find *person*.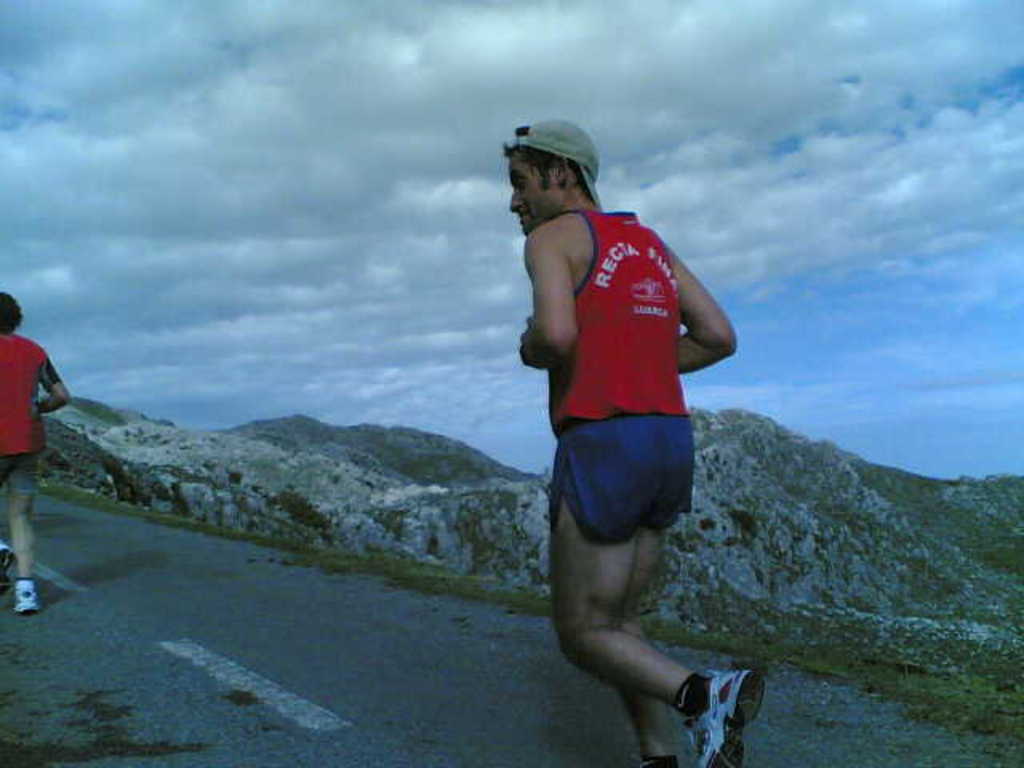
[0, 290, 75, 610].
